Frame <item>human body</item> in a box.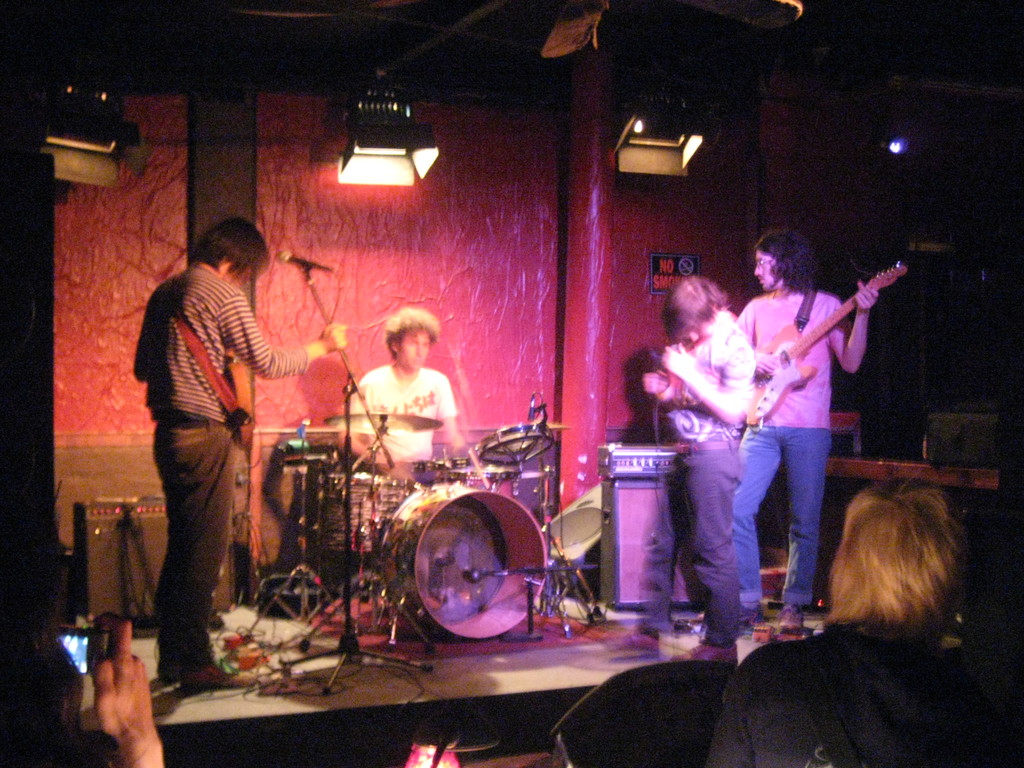
crop(639, 274, 755, 646).
